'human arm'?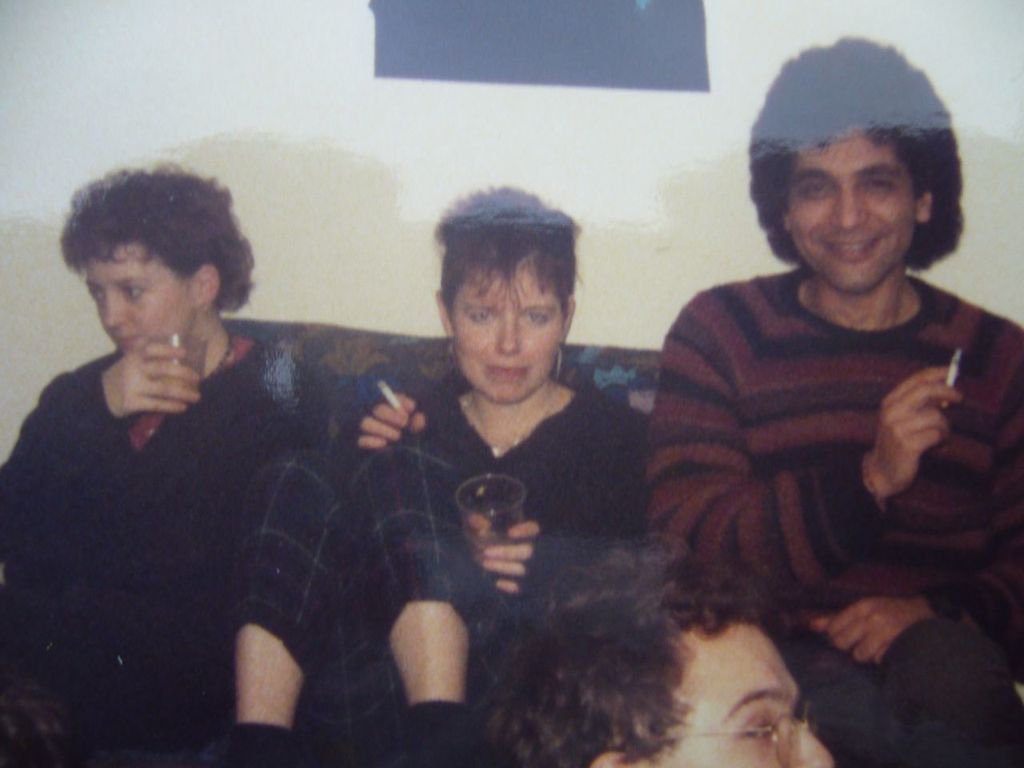
[461, 514, 535, 602]
